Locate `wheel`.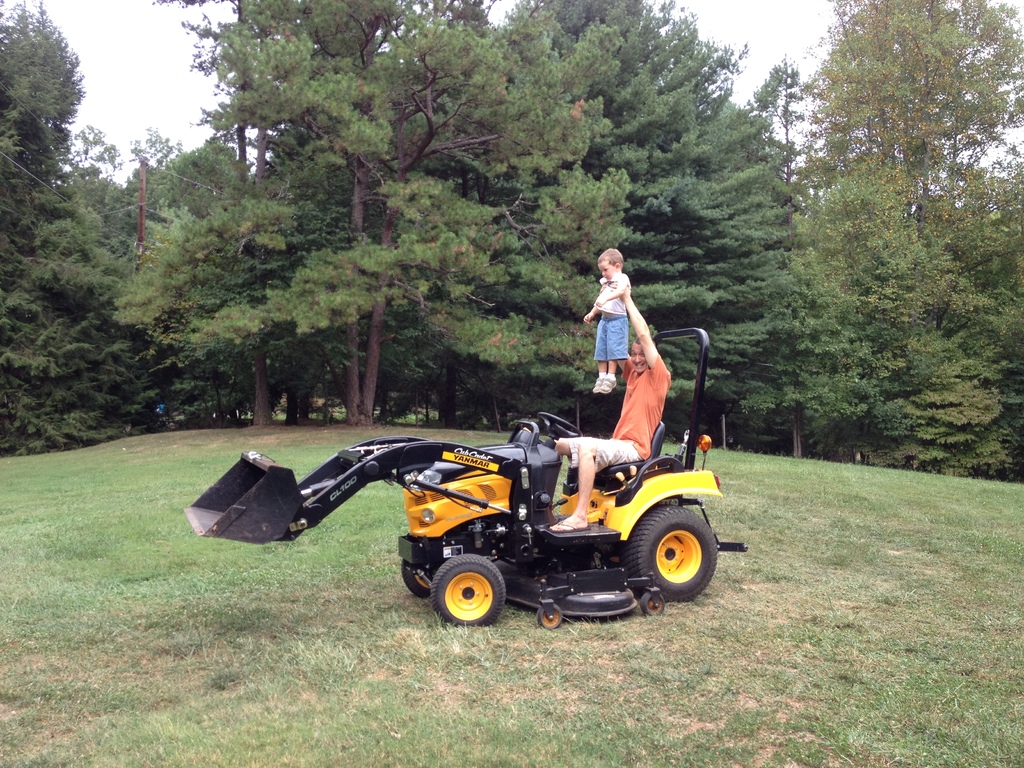
Bounding box: <box>420,557,513,628</box>.
